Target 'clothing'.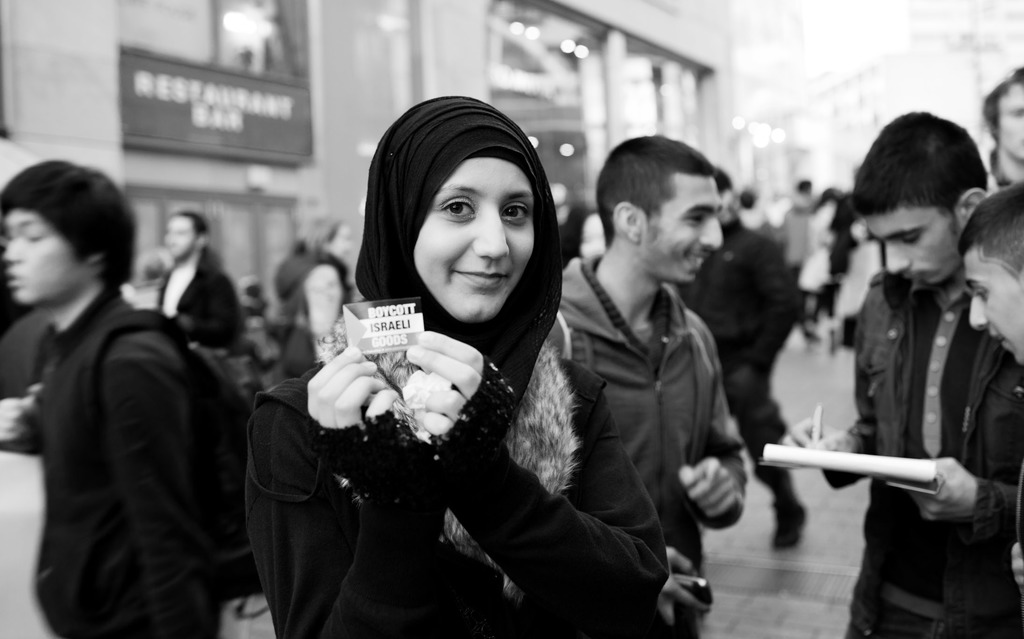
Target region: {"x1": 981, "y1": 146, "x2": 1011, "y2": 195}.
